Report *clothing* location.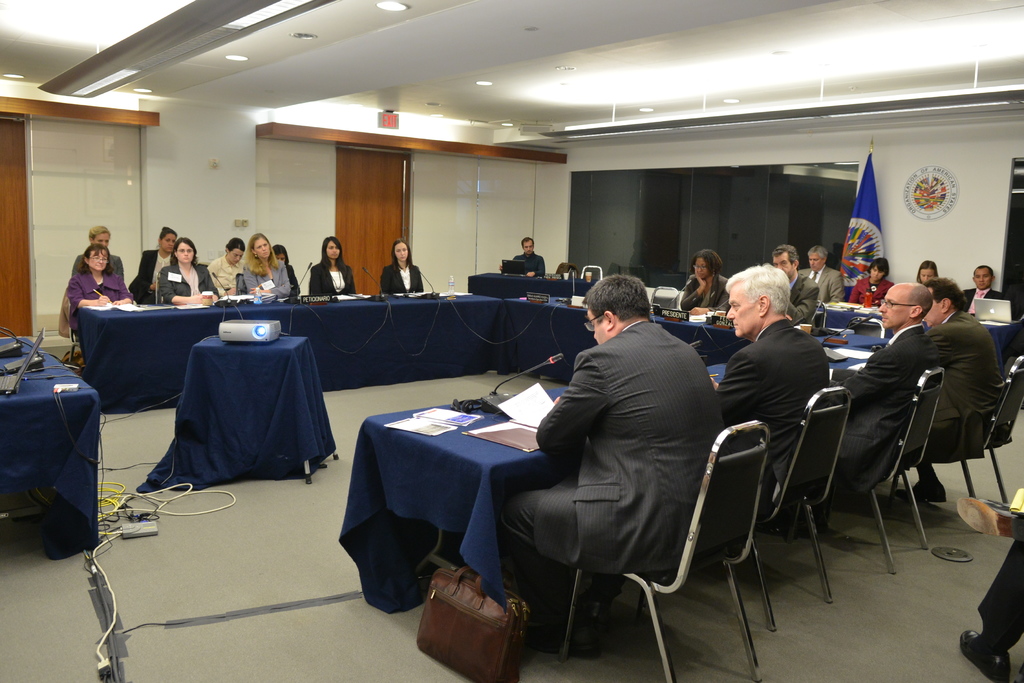
Report: bbox=[783, 270, 818, 326].
